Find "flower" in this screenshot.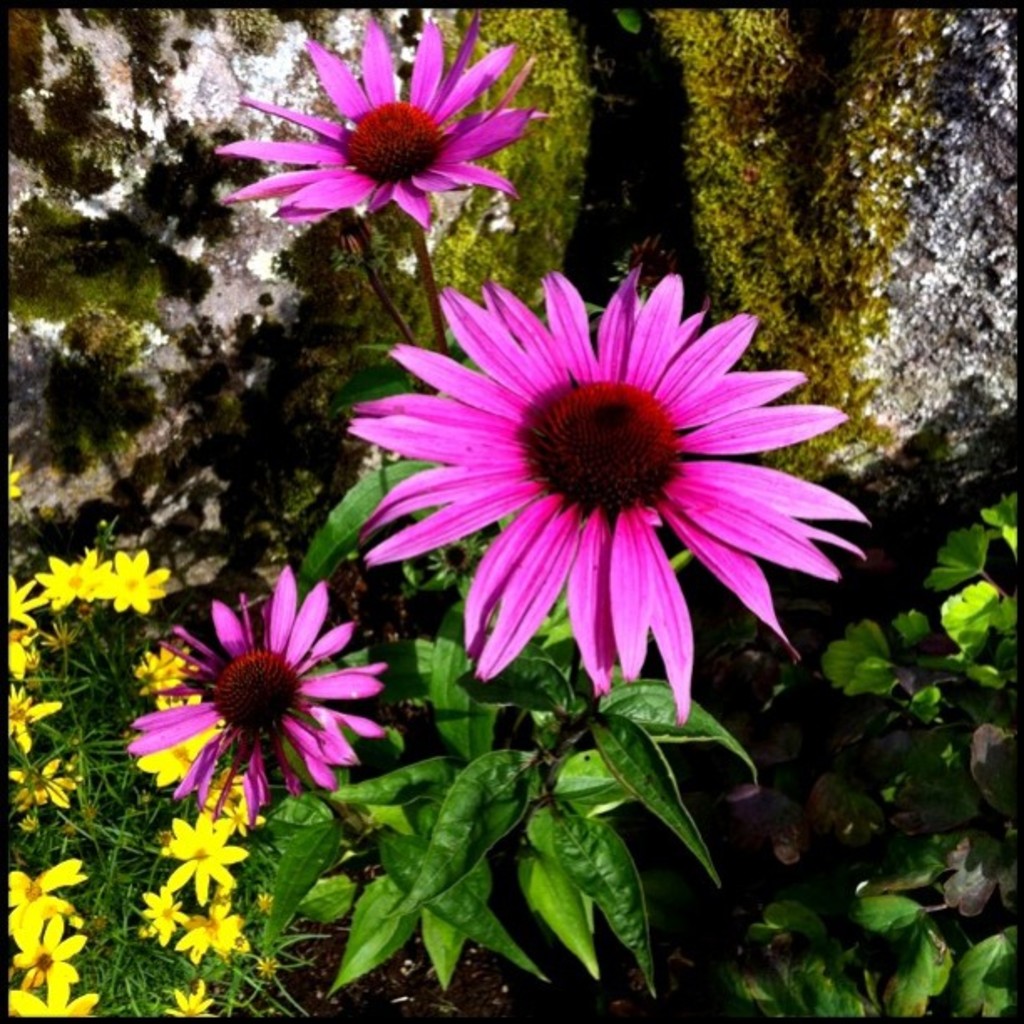
The bounding box for "flower" is {"x1": 125, "y1": 569, "x2": 388, "y2": 837}.
